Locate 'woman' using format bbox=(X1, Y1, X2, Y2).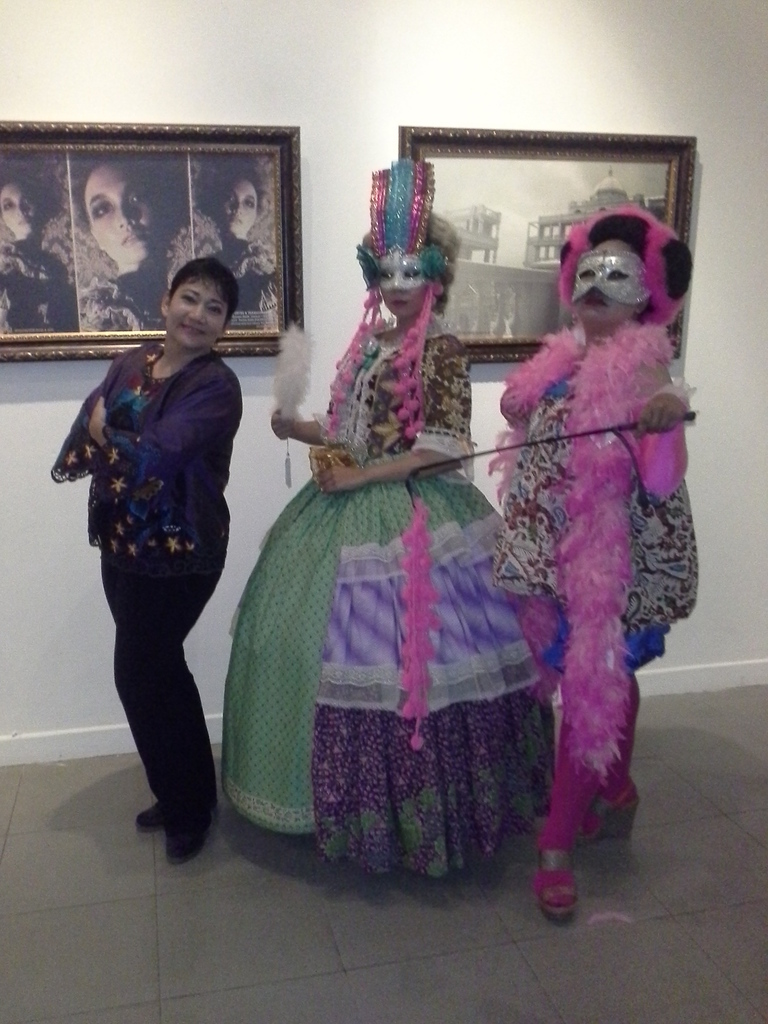
bbox=(487, 207, 702, 925).
